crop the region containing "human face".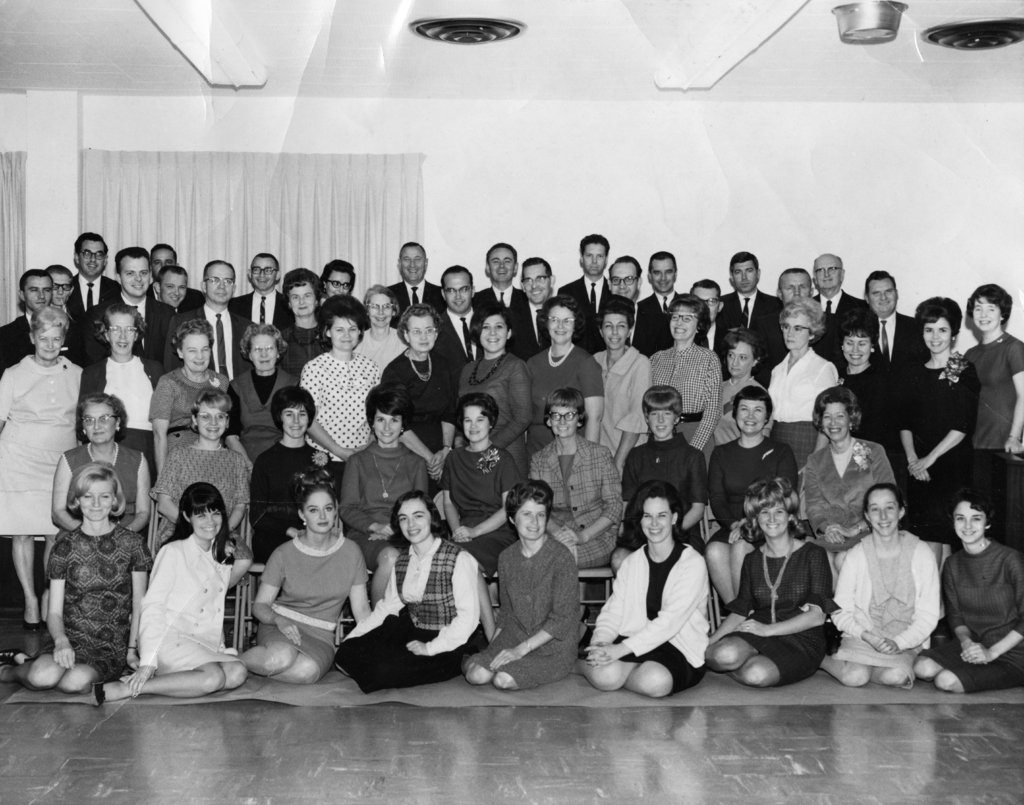
Crop region: crop(868, 277, 891, 311).
